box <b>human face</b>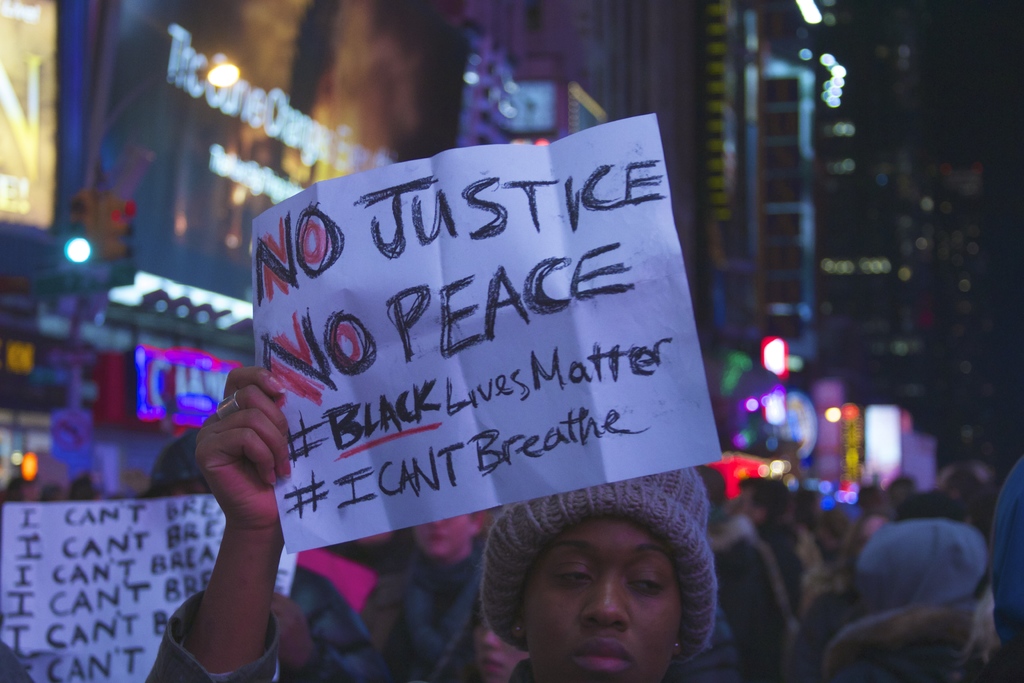
box(523, 518, 684, 682)
